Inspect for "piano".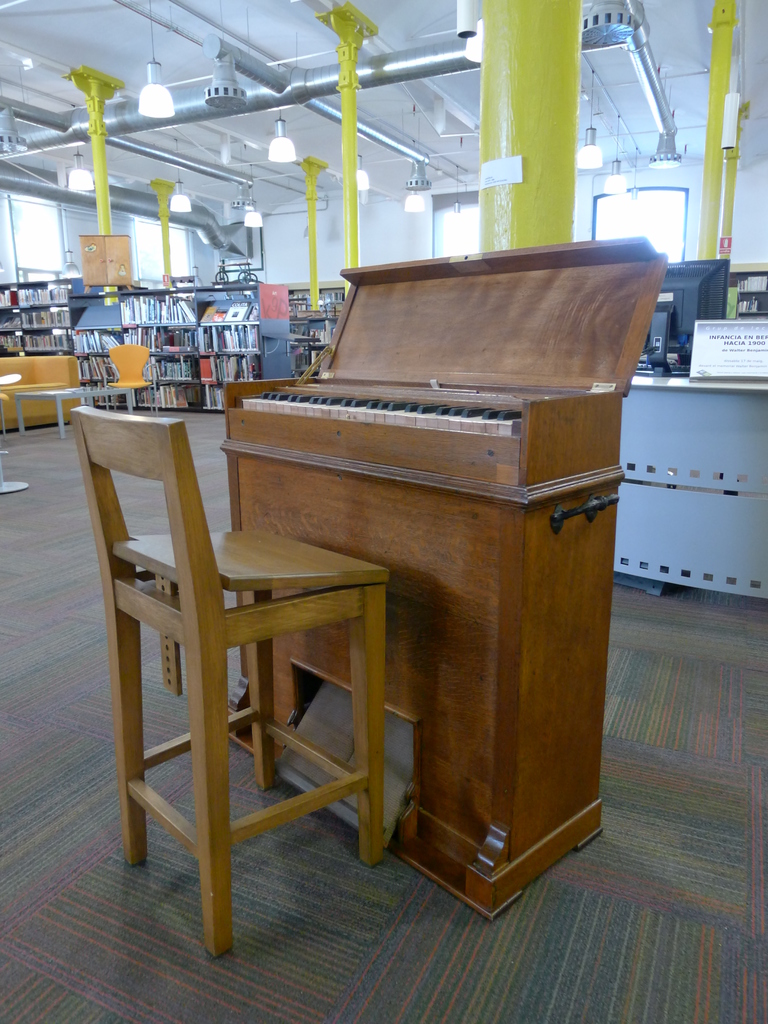
Inspection: [225,278,653,856].
